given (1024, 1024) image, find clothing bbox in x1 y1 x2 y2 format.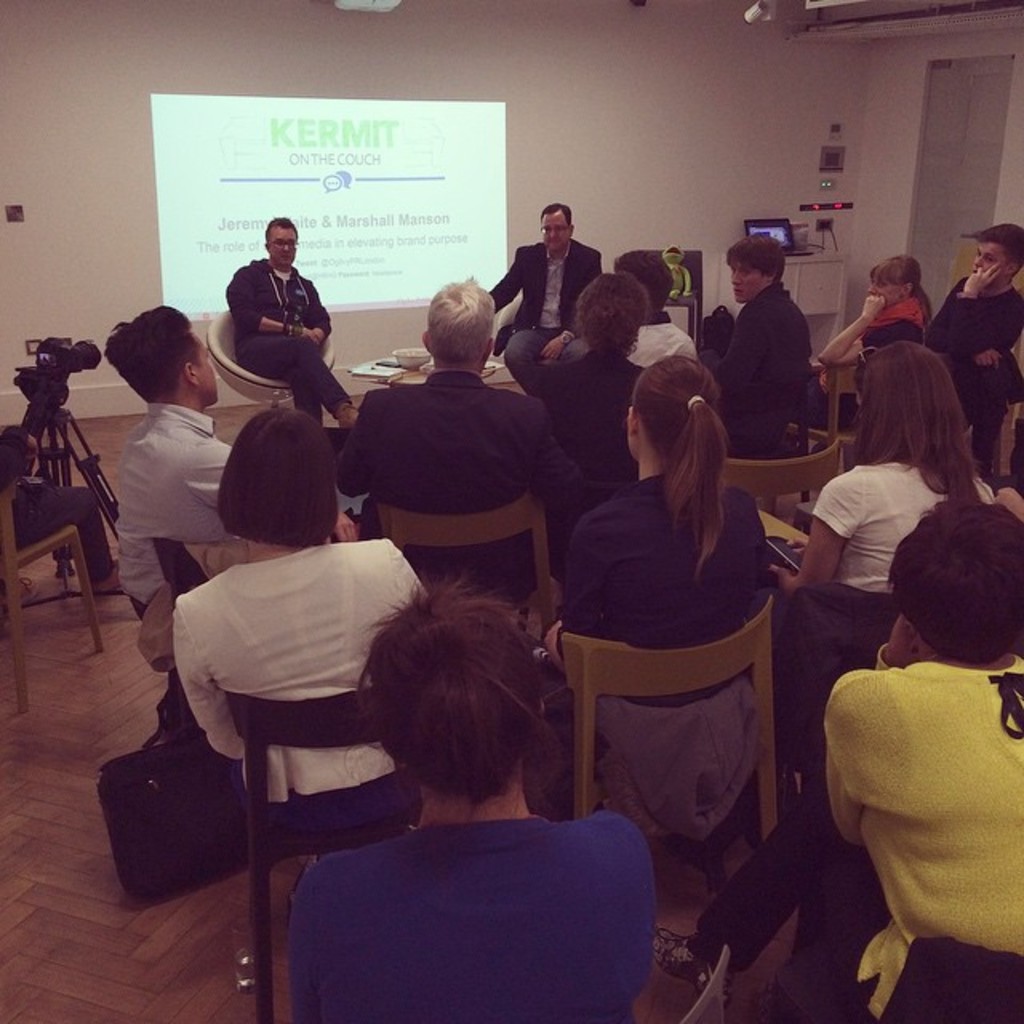
330 363 579 558.
